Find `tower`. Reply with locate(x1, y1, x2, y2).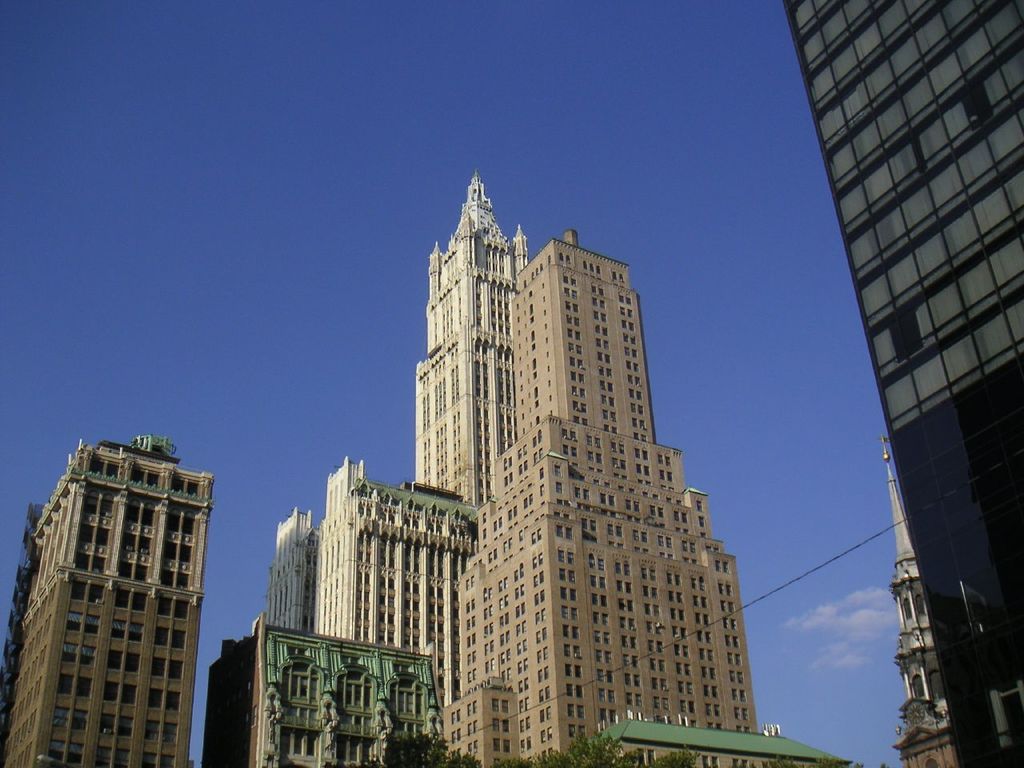
locate(442, 226, 766, 767).
